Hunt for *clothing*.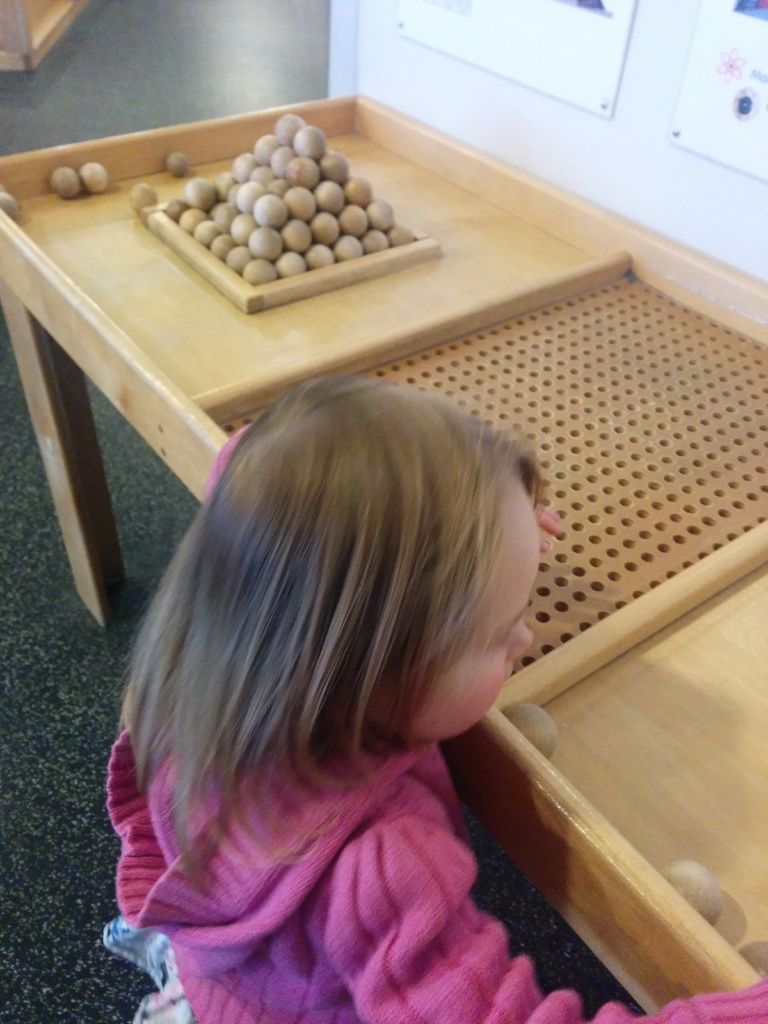
Hunted down at <box>61,375,649,1021</box>.
